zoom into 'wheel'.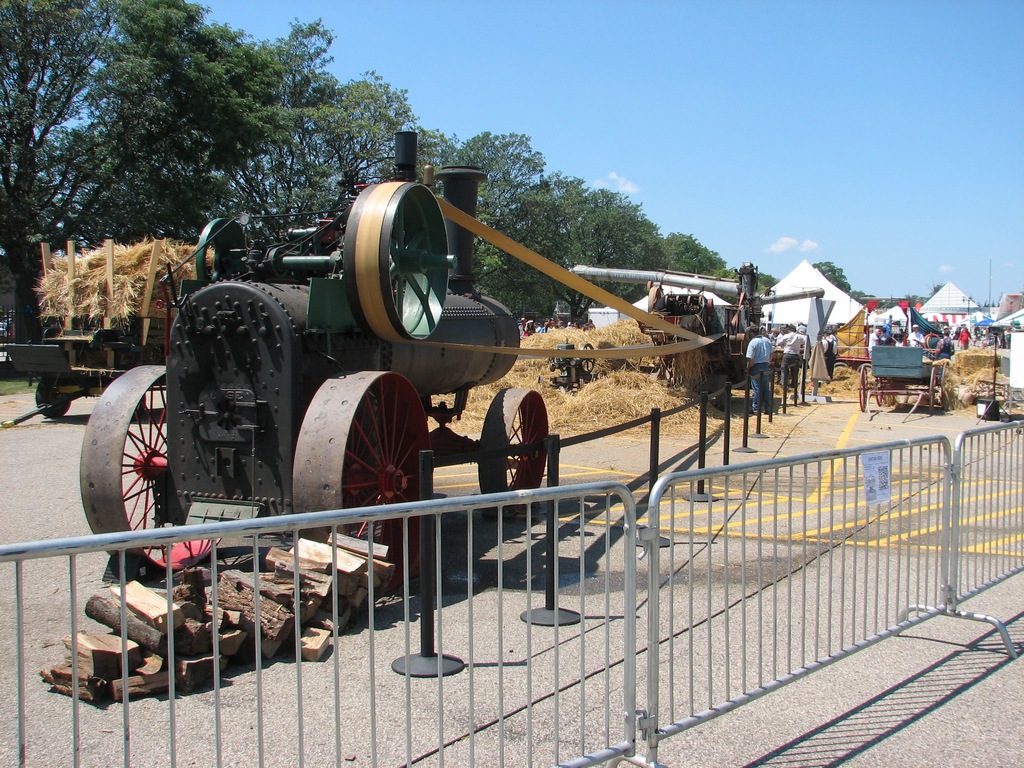
Zoom target: pyautogui.locateOnScreen(857, 366, 872, 415).
